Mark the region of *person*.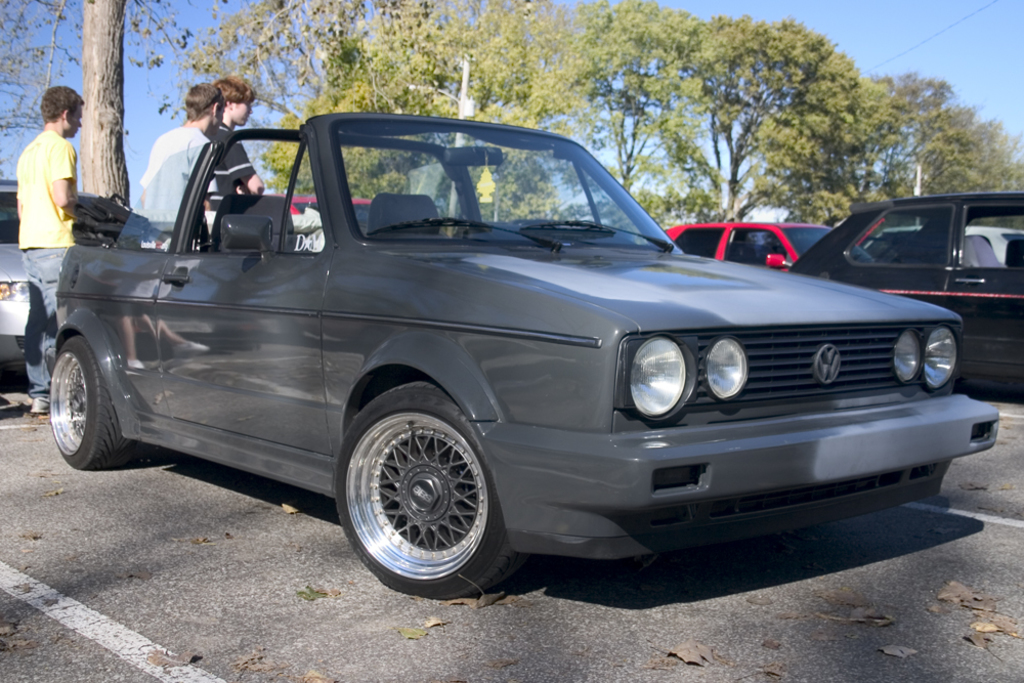
Region: region(208, 74, 264, 208).
